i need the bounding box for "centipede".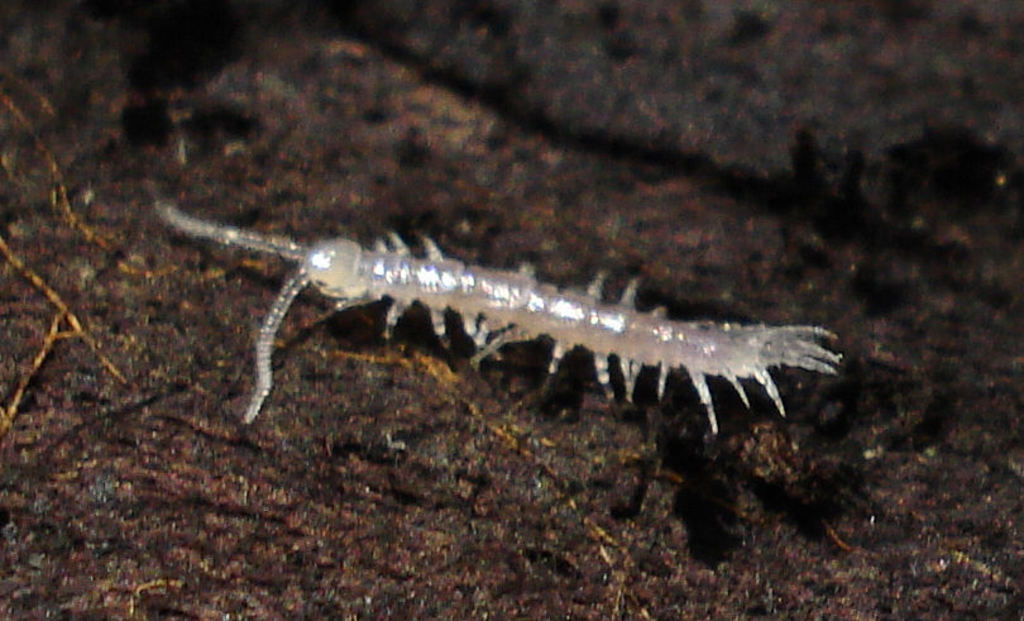
Here it is: pyautogui.locateOnScreen(157, 204, 844, 431).
